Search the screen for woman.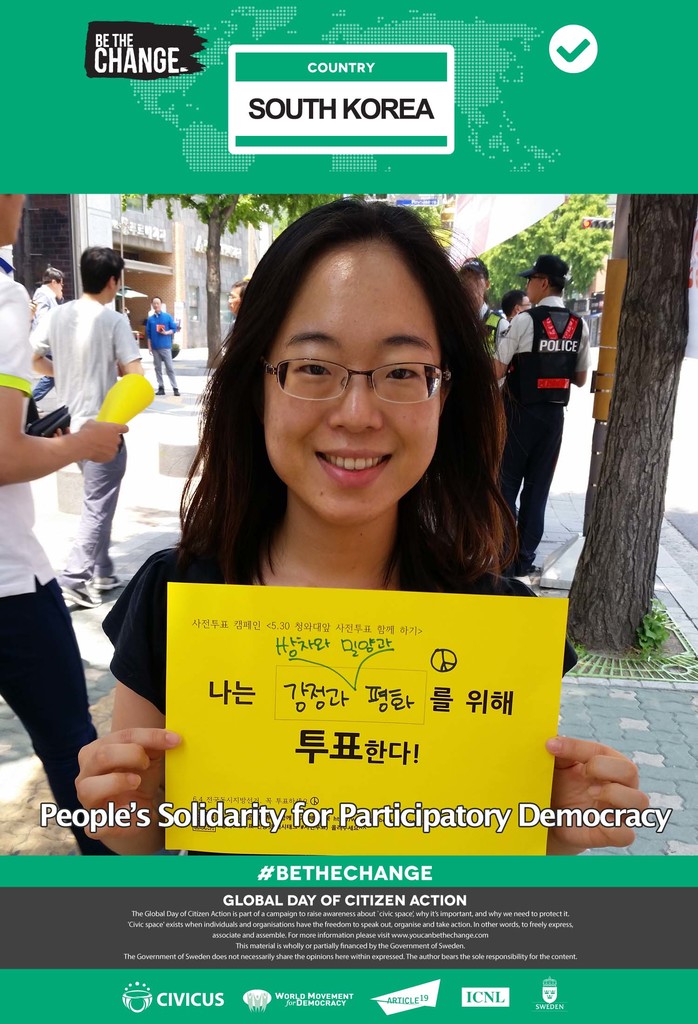
Found at 108:195:574:848.
